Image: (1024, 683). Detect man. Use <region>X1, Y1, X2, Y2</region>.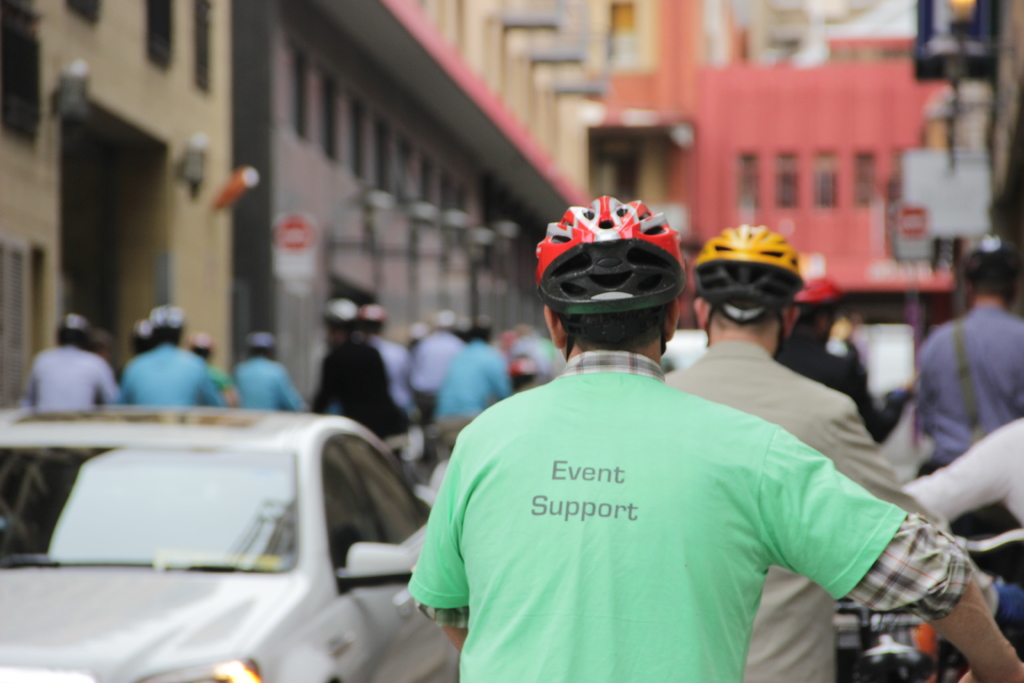
<region>397, 197, 1023, 682</region>.
